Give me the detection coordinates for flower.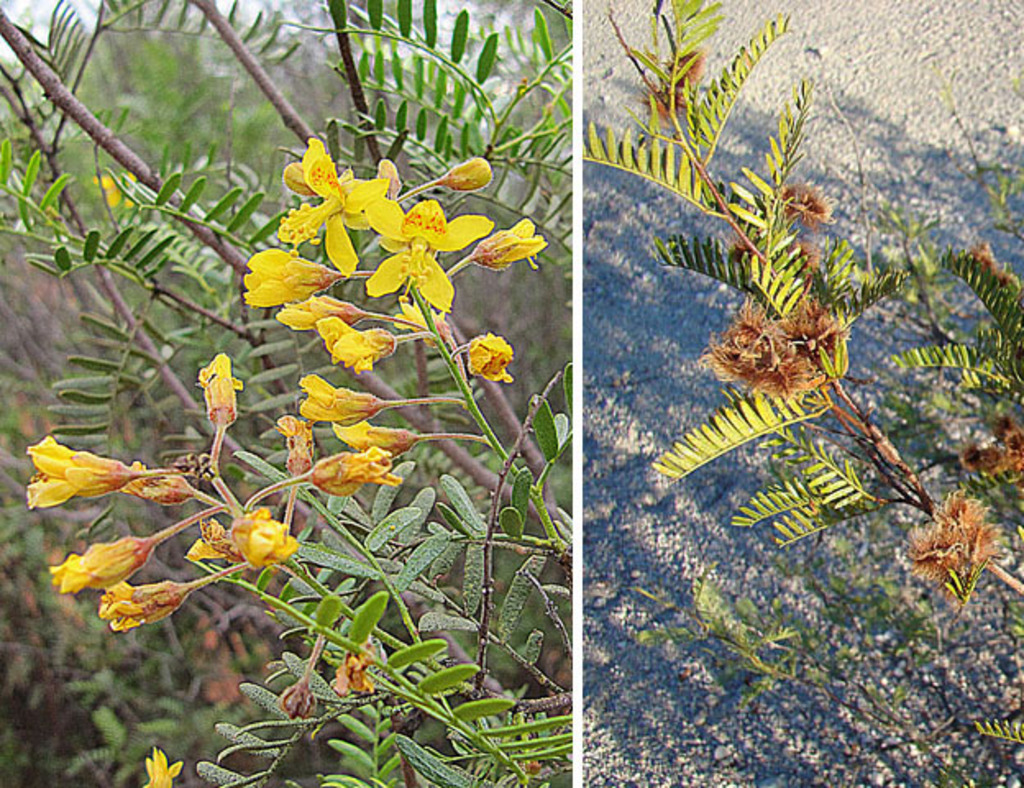
468/215/548/274.
